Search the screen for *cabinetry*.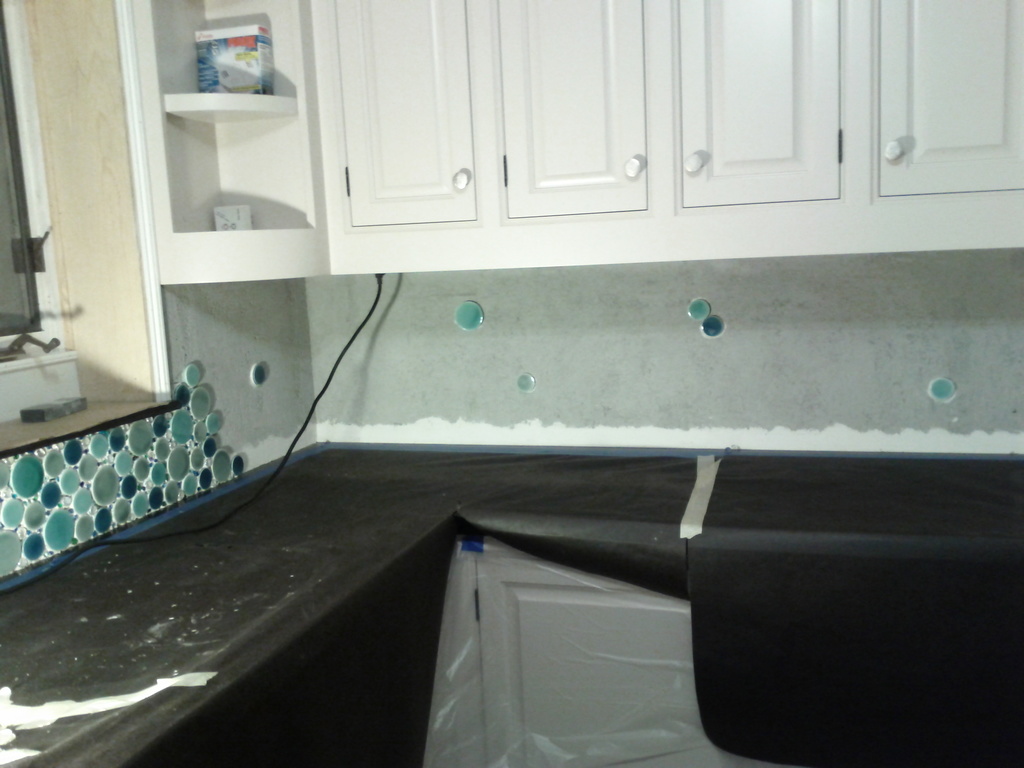
Found at box=[0, 426, 1023, 767].
